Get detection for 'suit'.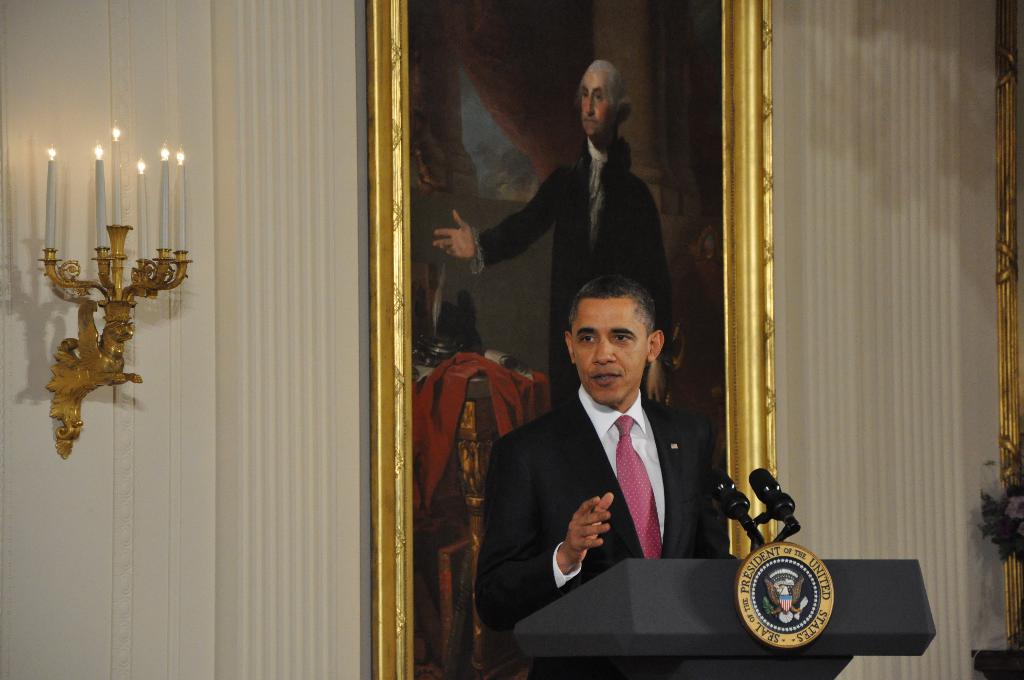
Detection: bbox(495, 325, 737, 629).
